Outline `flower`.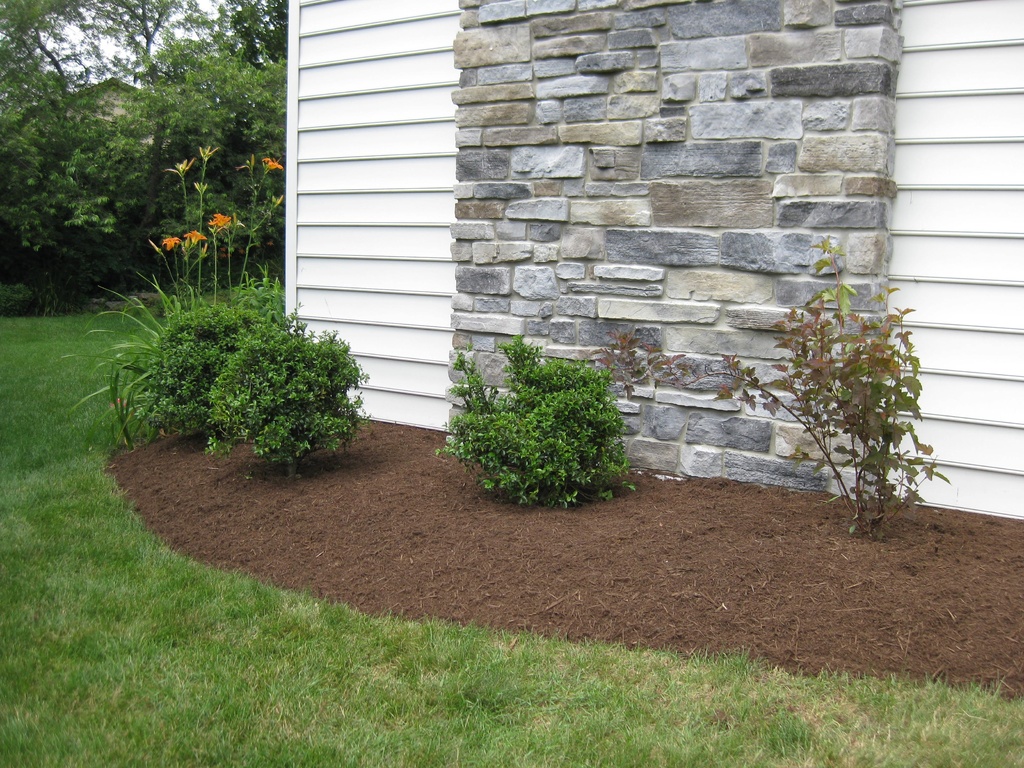
Outline: (260, 157, 284, 173).
